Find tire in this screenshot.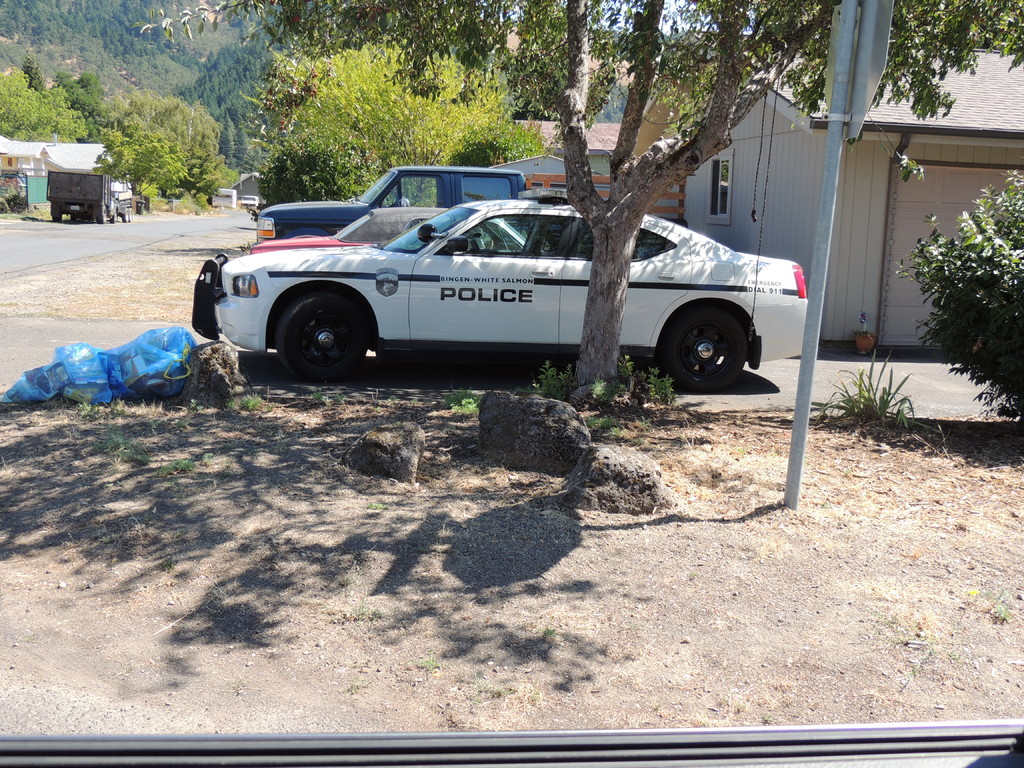
The bounding box for tire is 51, 211, 62, 221.
